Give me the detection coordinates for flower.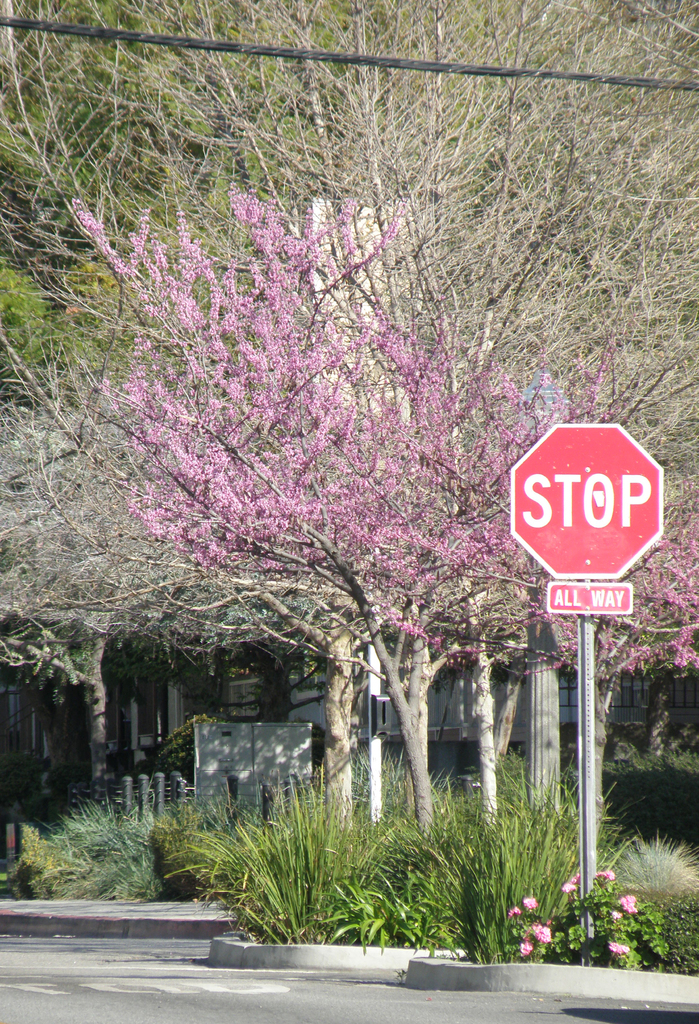
BBox(524, 893, 540, 913).
